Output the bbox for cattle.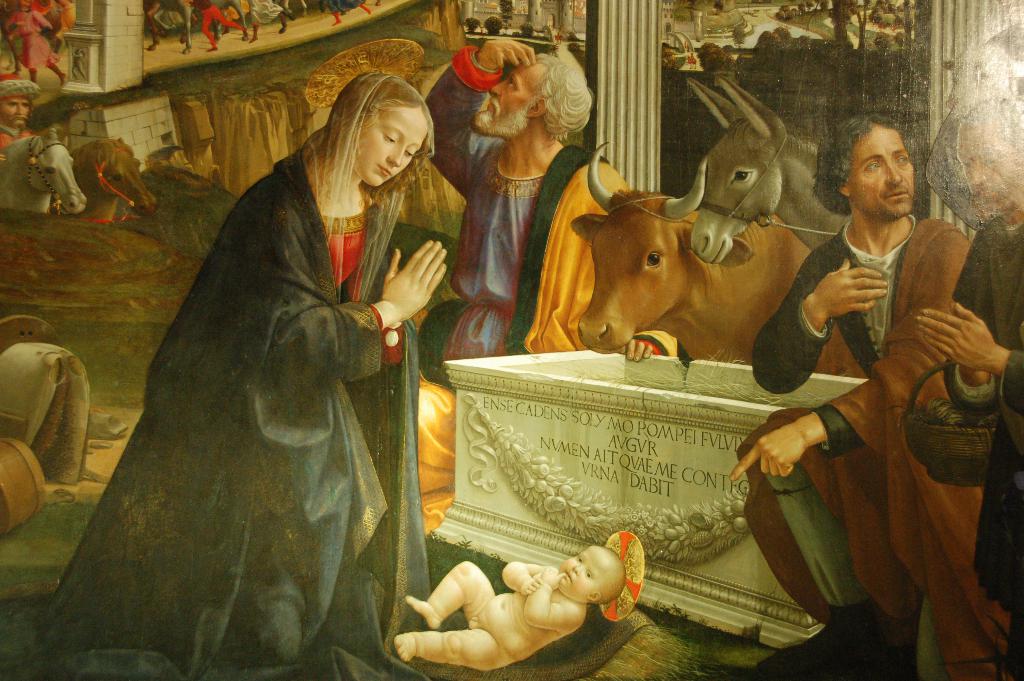
(left=70, top=135, right=161, bottom=226).
